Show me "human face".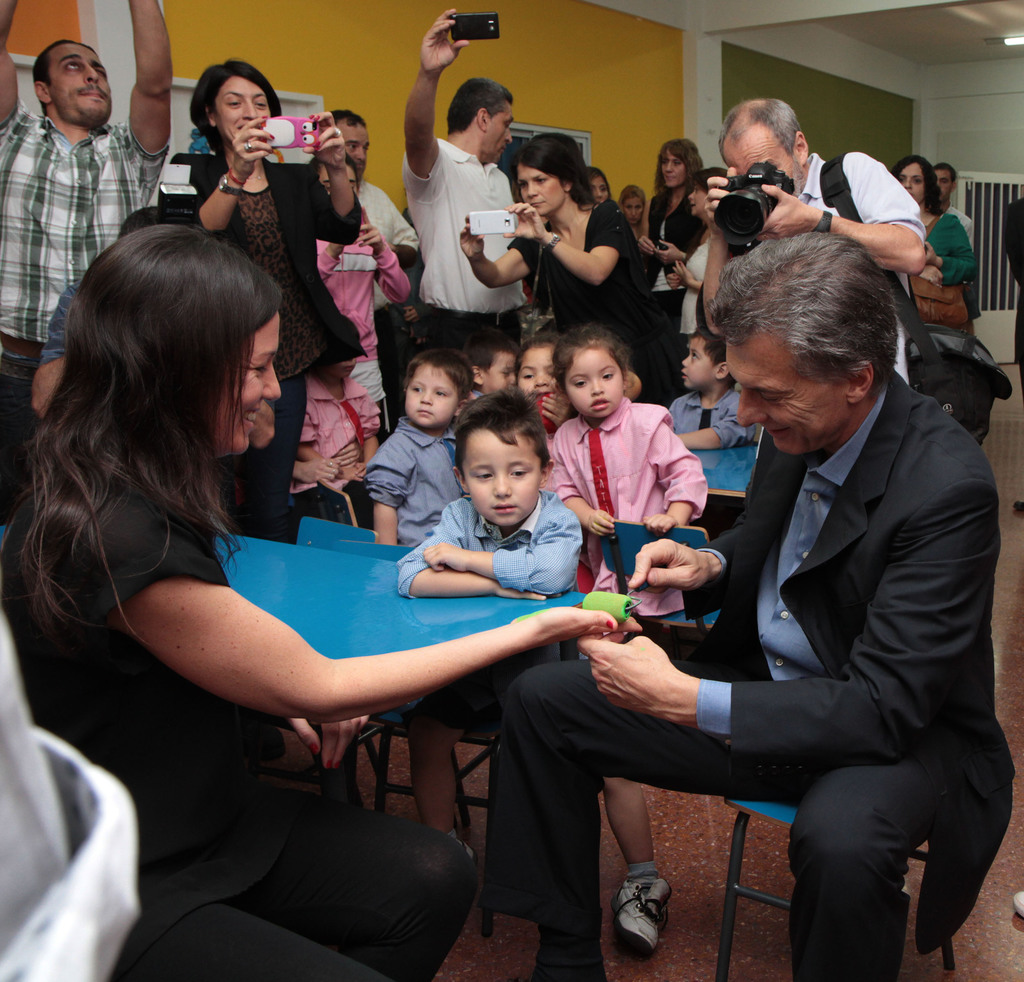
"human face" is here: 490:105:518:165.
